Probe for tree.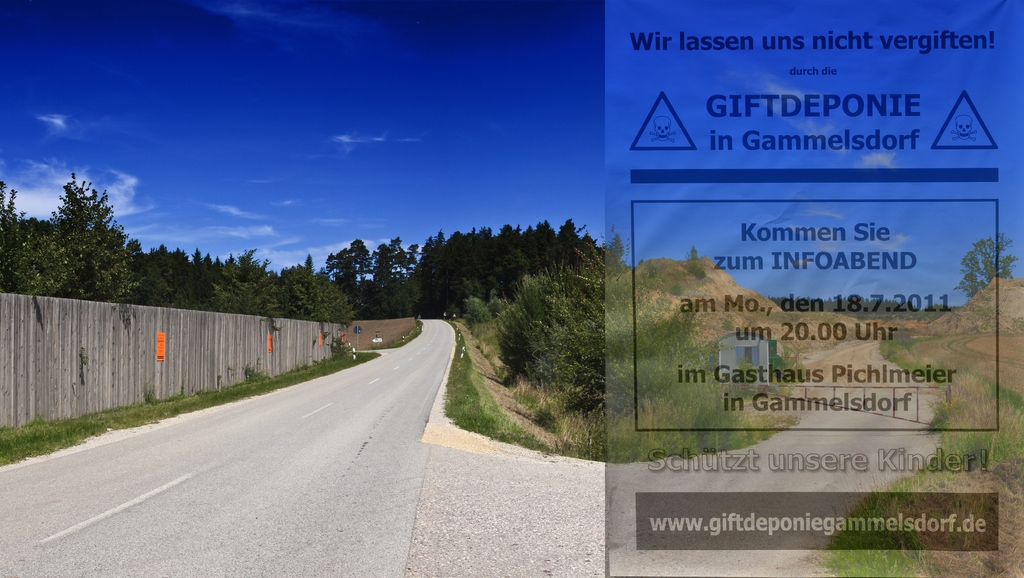
Probe result: [361, 231, 418, 318].
